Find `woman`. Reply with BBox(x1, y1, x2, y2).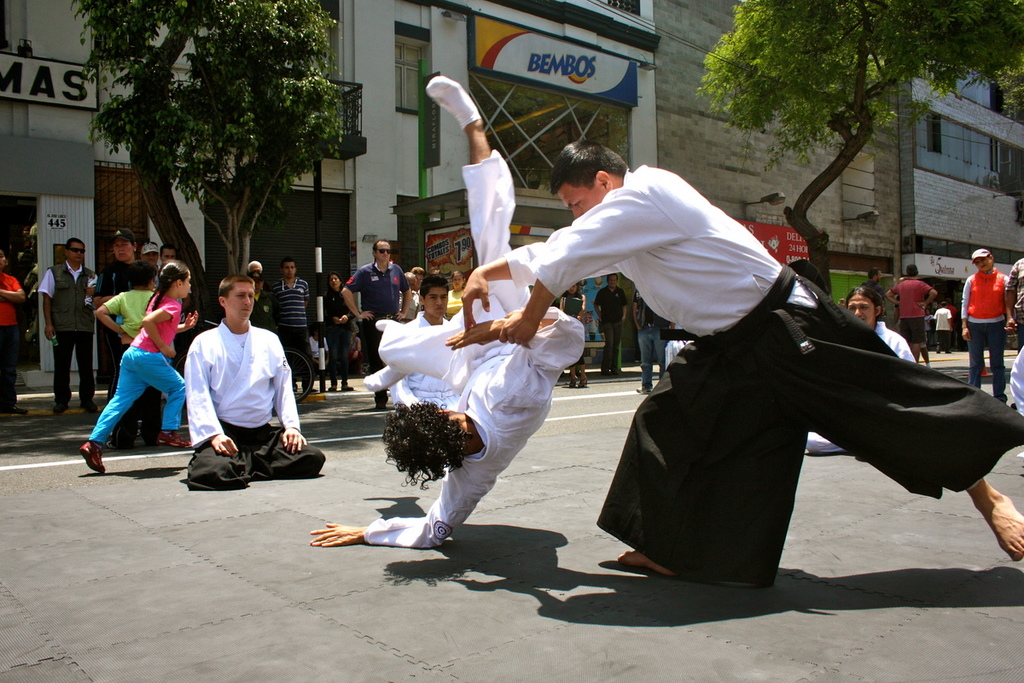
BBox(800, 277, 919, 460).
